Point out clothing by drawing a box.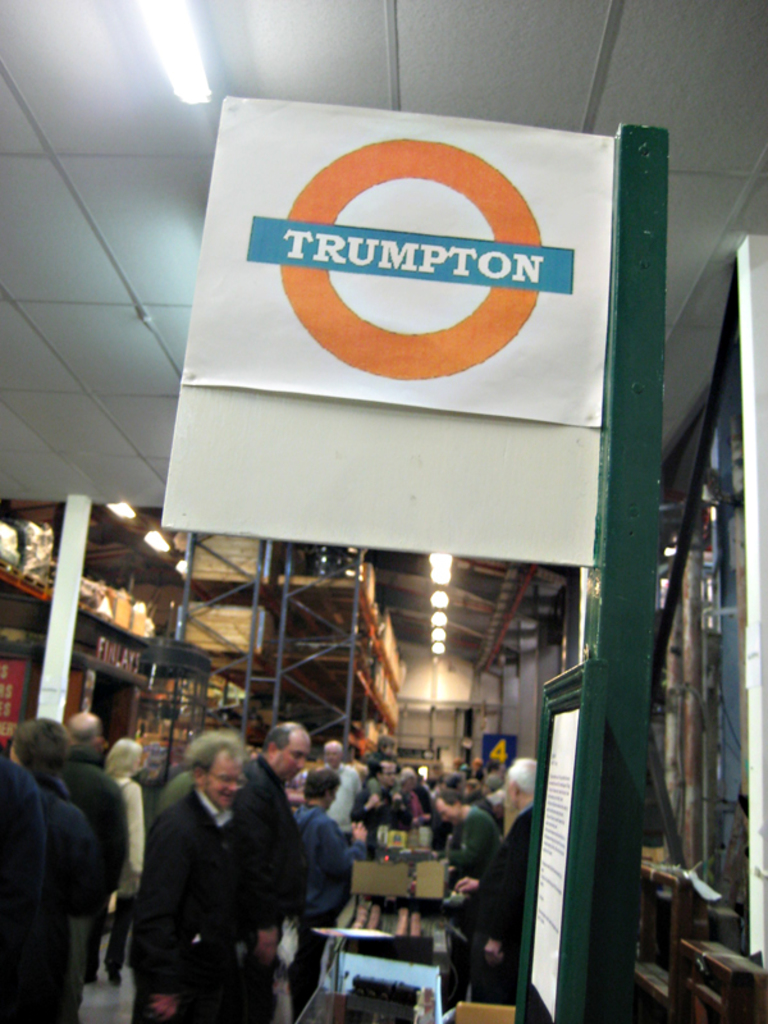
{"x1": 278, "y1": 794, "x2": 351, "y2": 954}.
